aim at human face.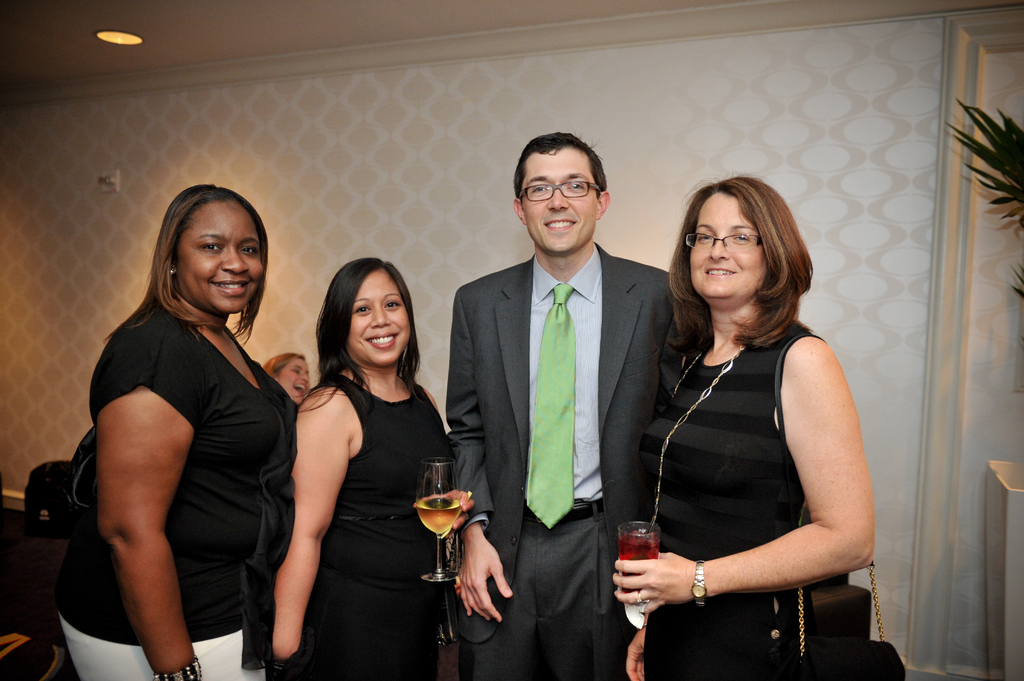
Aimed at select_region(279, 356, 308, 402).
